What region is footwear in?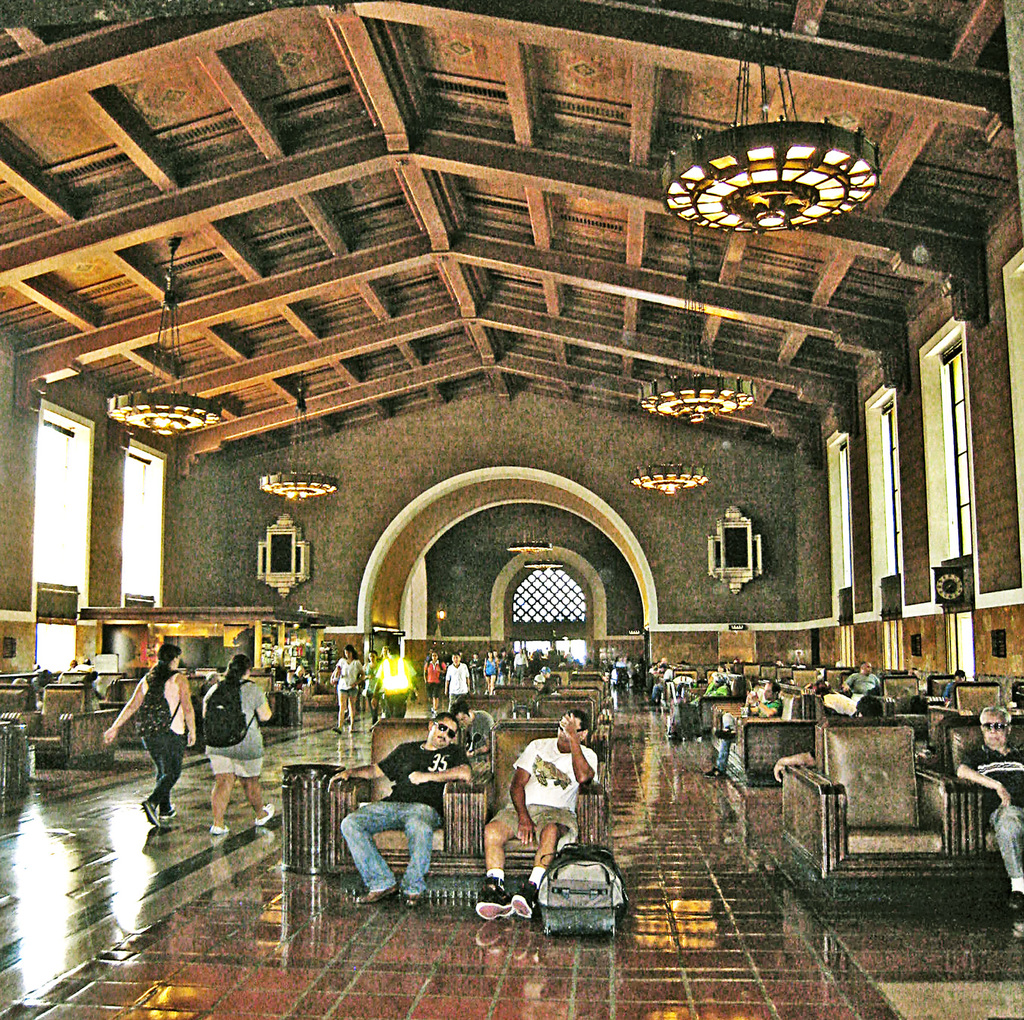
detection(211, 822, 228, 834).
